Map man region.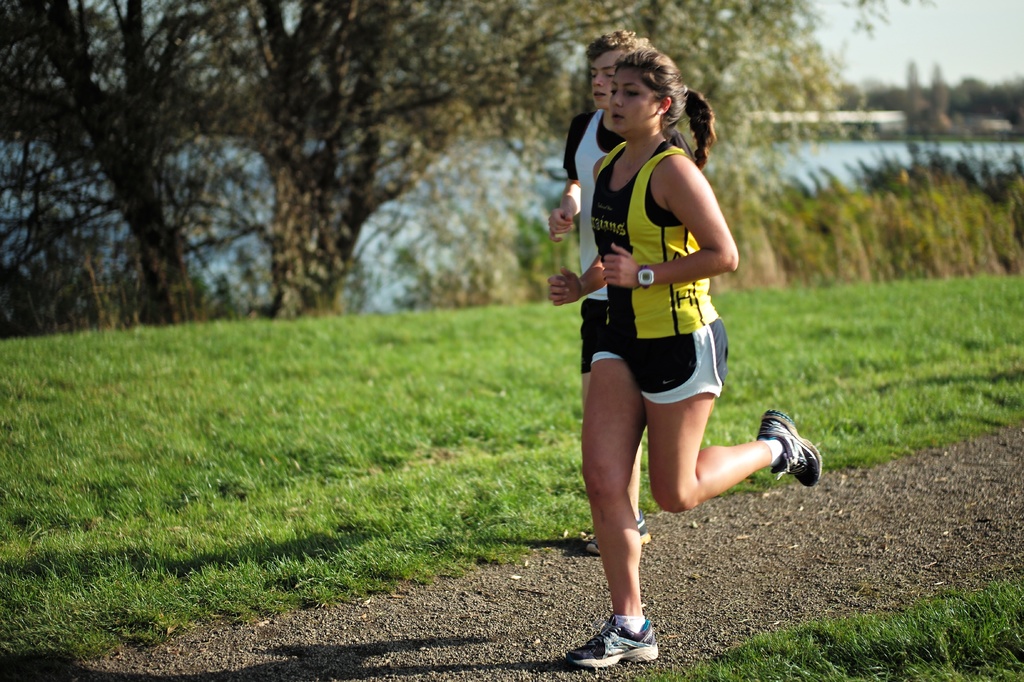
Mapped to (left=542, top=33, right=786, bottom=625).
